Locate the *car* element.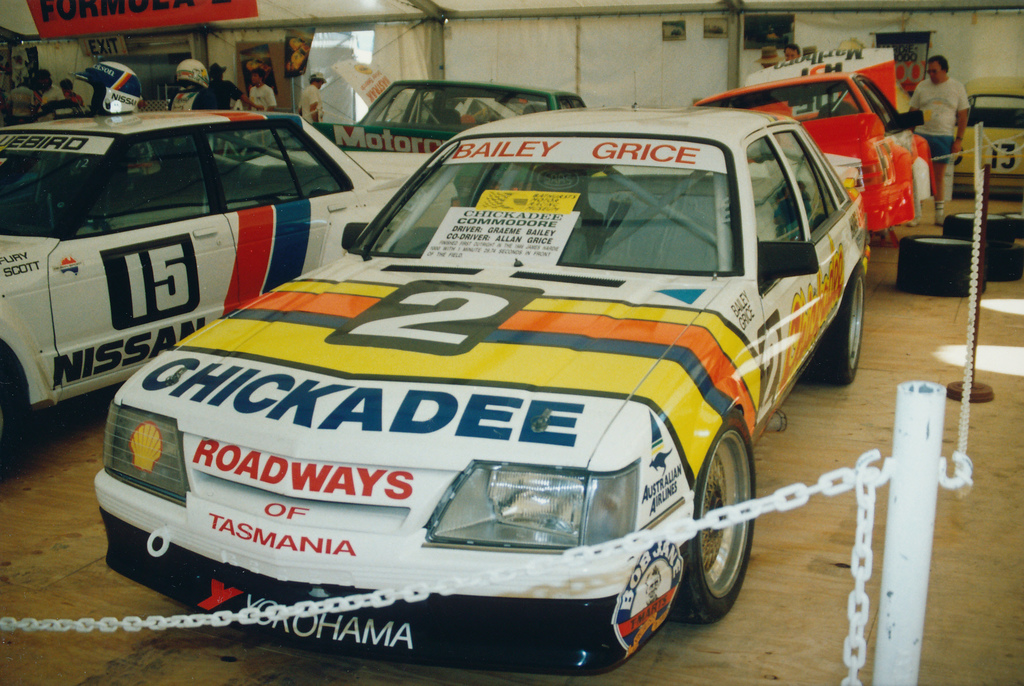
Element bbox: rect(0, 102, 455, 452).
